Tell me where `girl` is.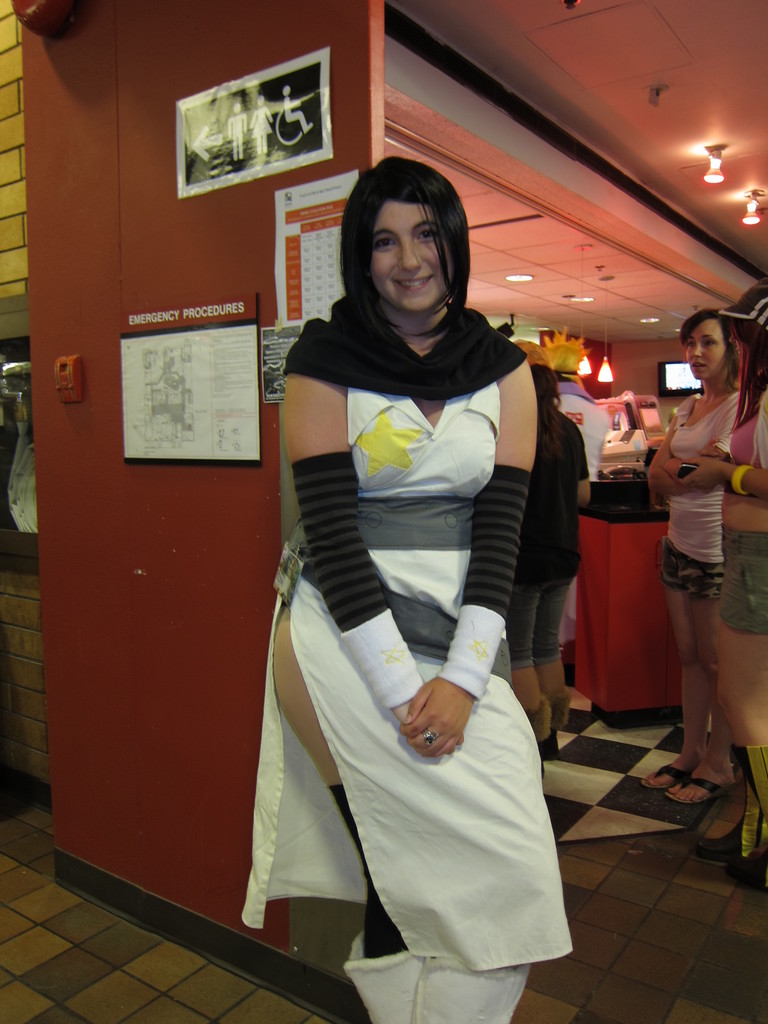
`girl` is at 681 280 767 849.
